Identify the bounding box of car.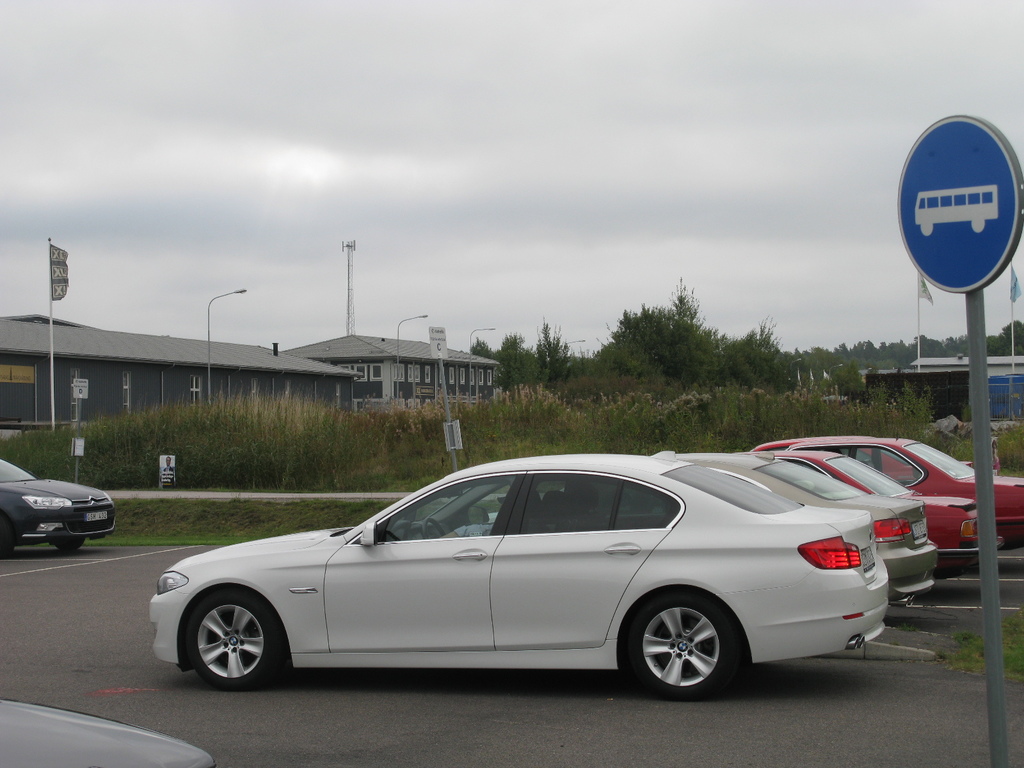
left=748, top=435, right=975, bottom=486.
